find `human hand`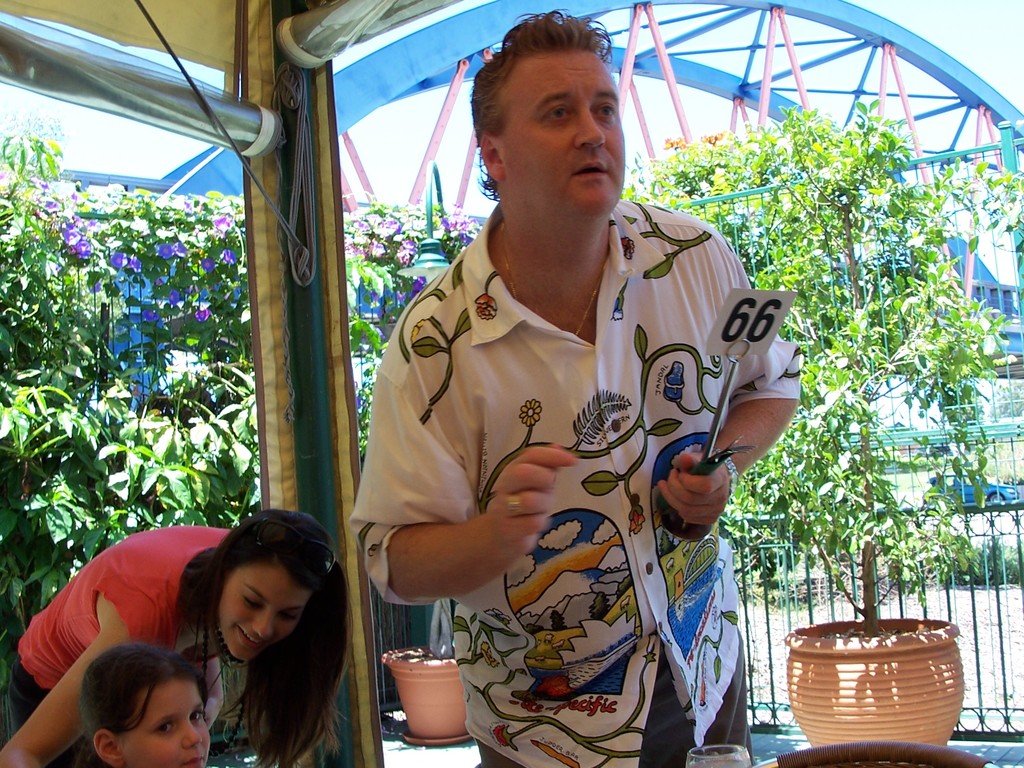
rect(205, 695, 227, 729)
